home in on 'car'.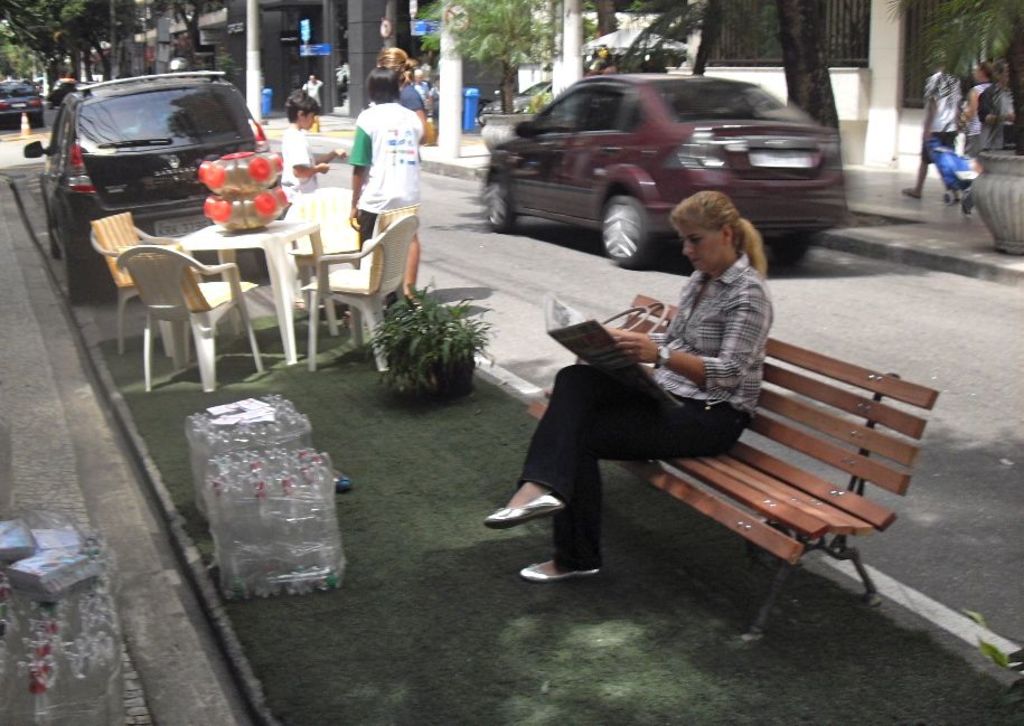
Homed in at bbox=(0, 81, 45, 114).
